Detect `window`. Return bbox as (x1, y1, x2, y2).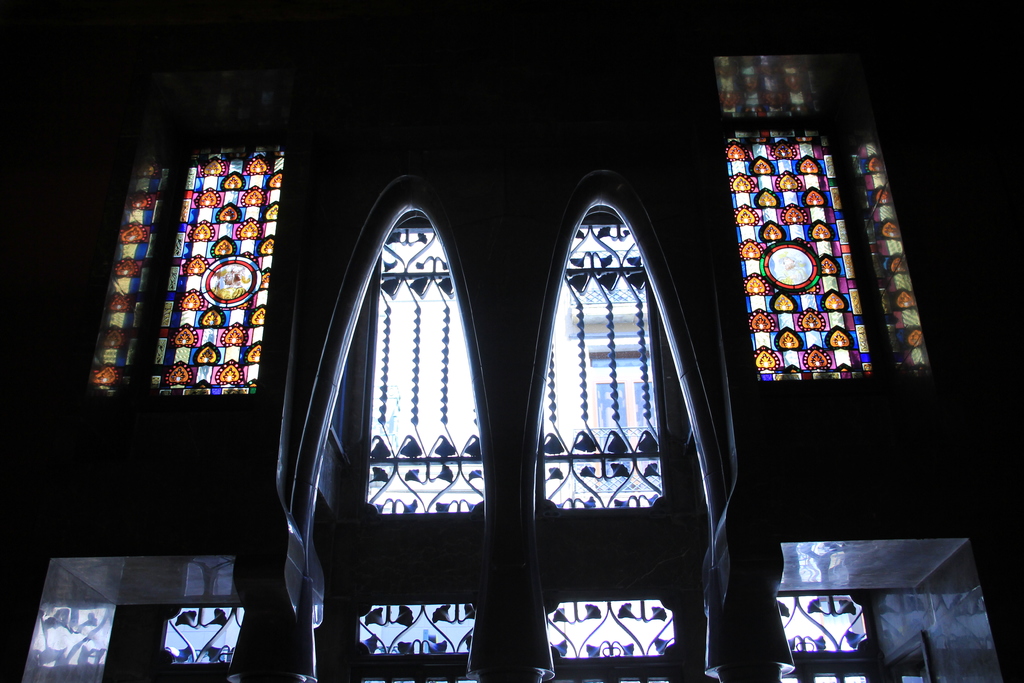
(359, 204, 483, 513).
